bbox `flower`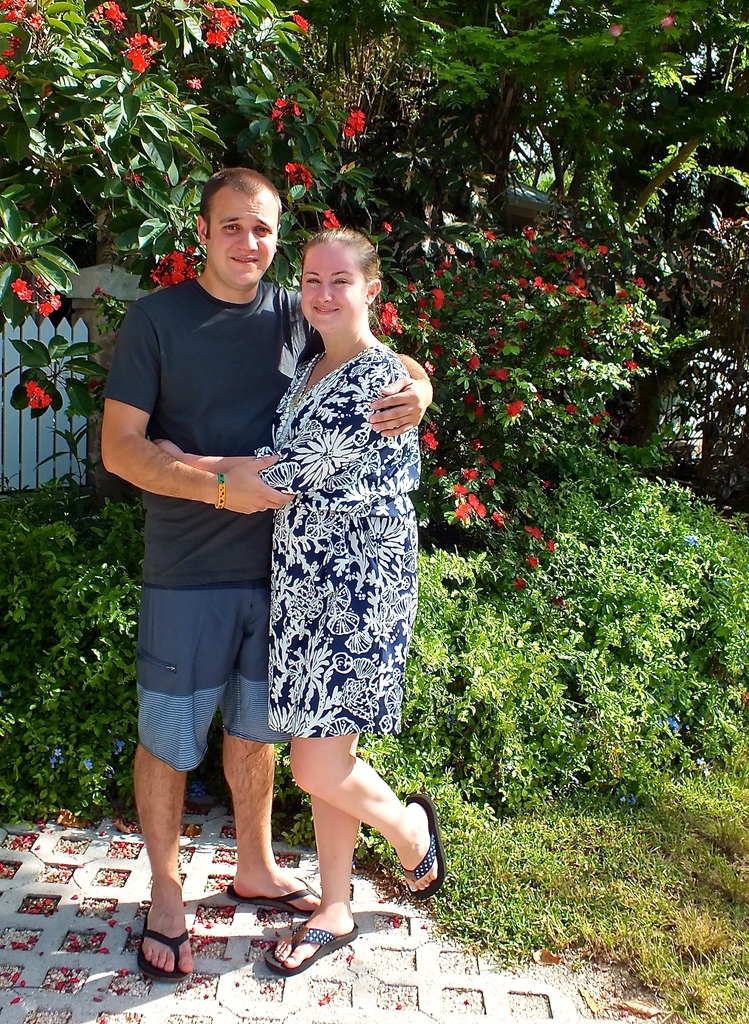
112/29/161/78
